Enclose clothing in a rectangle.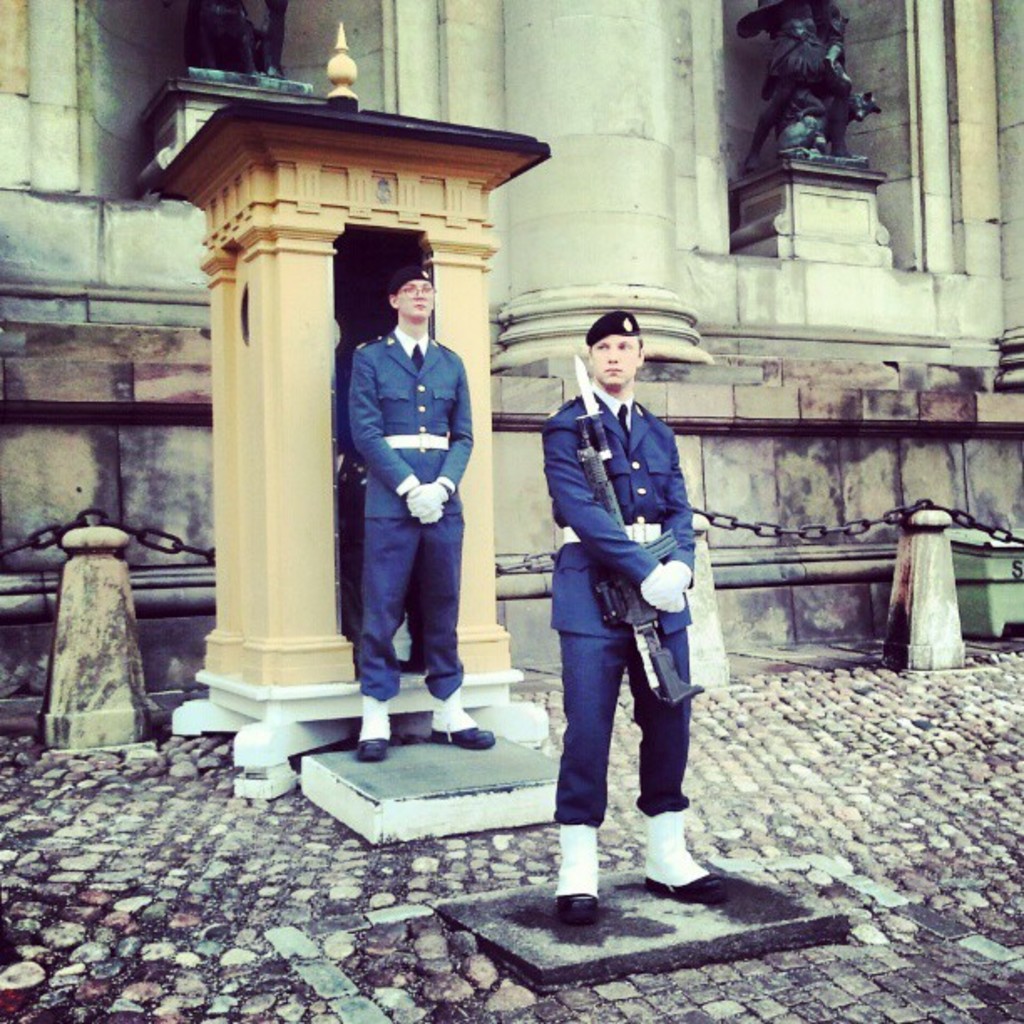
x1=537, y1=383, x2=693, y2=832.
